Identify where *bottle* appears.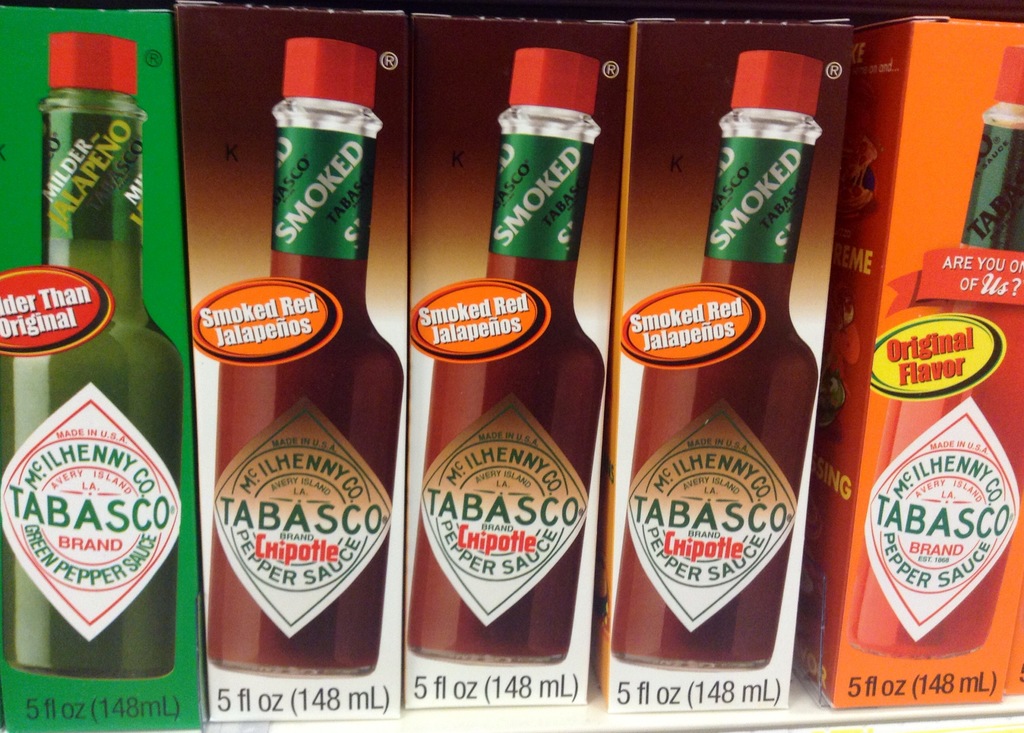
Appears at select_region(396, 41, 572, 666).
